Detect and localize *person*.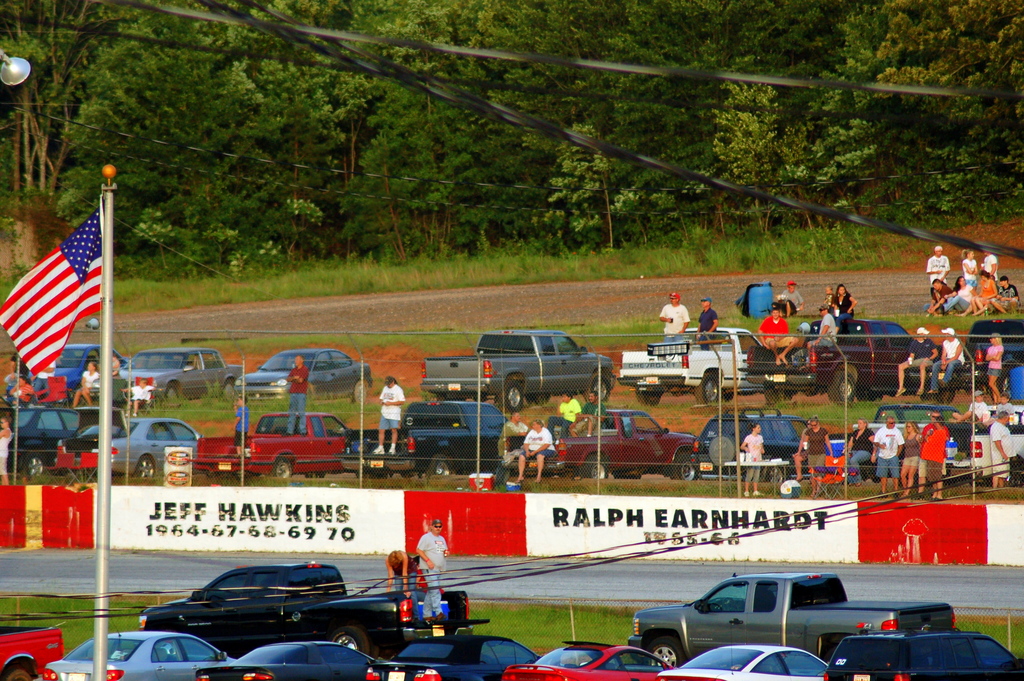
Localized at left=543, top=391, right=584, bottom=447.
